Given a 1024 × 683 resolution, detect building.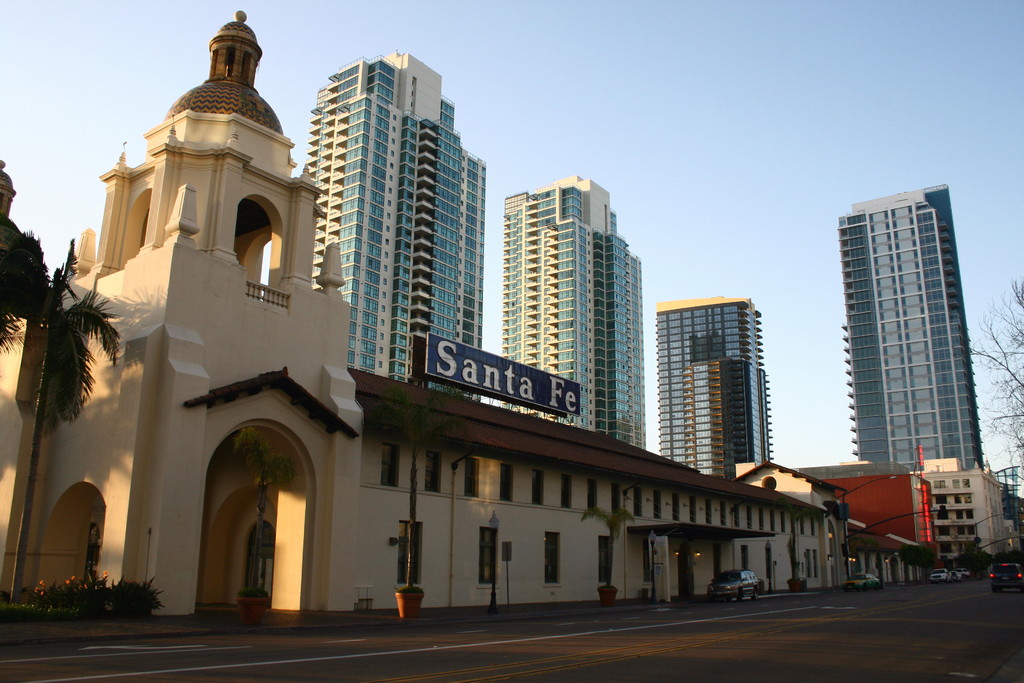
BBox(652, 293, 776, 479).
